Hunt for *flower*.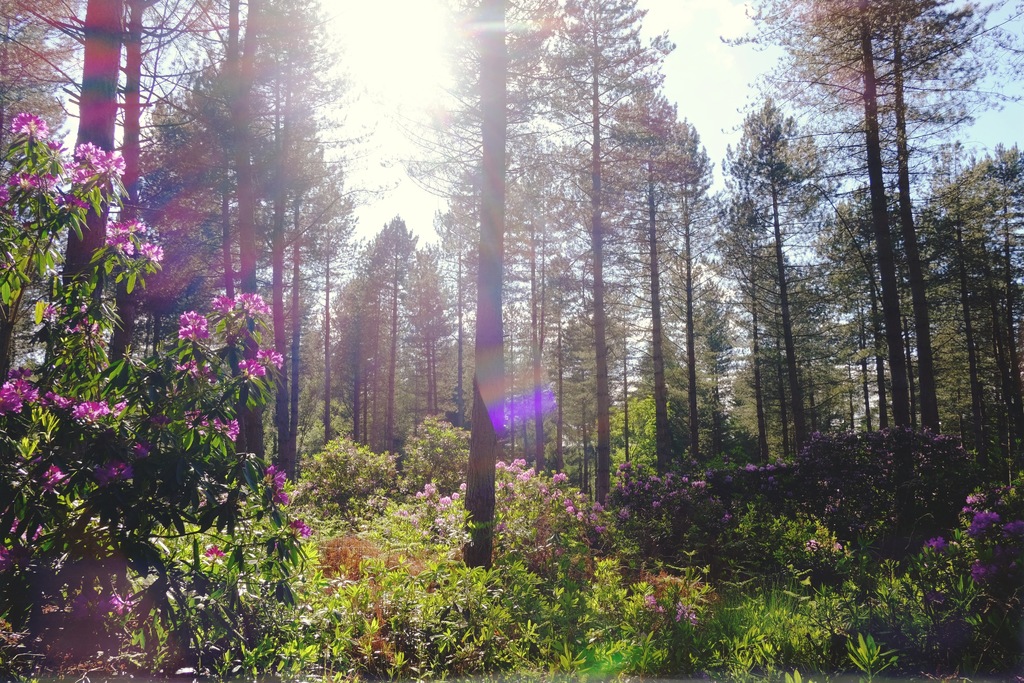
Hunted down at region(97, 457, 131, 487).
